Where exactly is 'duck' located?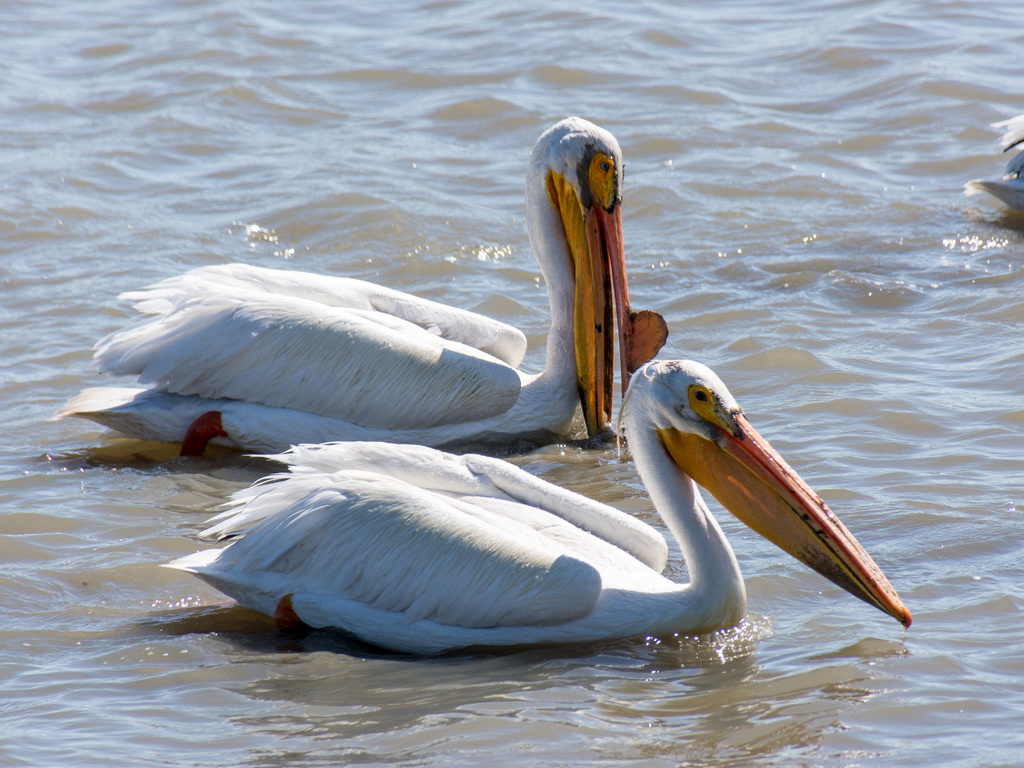
Its bounding box is l=971, t=105, r=1023, b=225.
